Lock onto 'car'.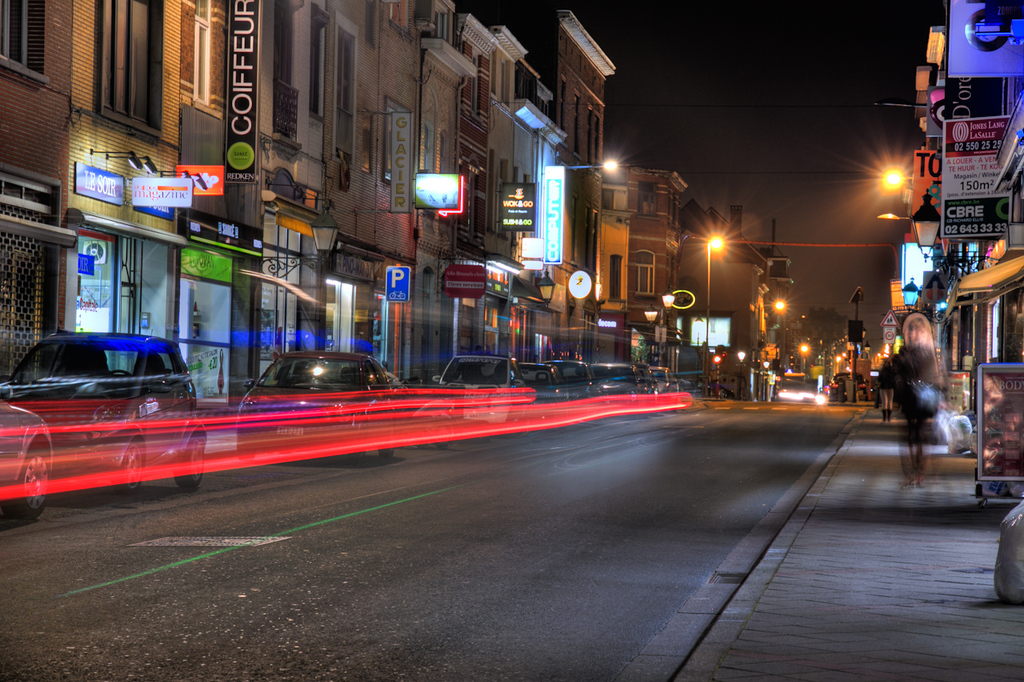
Locked: bbox(4, 333, 209, 489).
